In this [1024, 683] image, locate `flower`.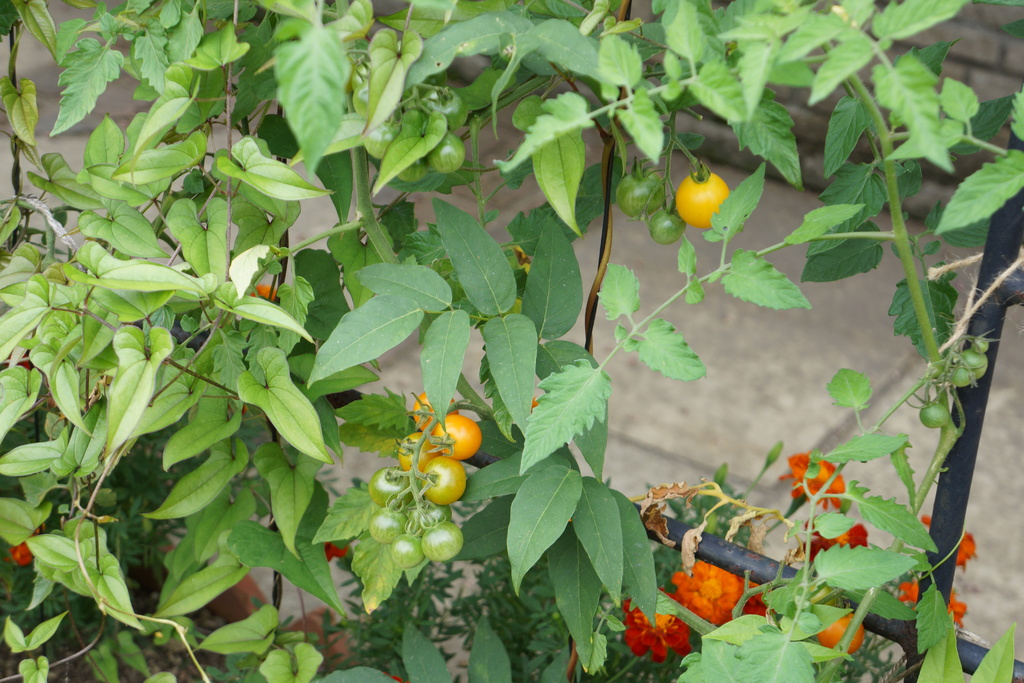
Bounding box: 627/601/694/671.
